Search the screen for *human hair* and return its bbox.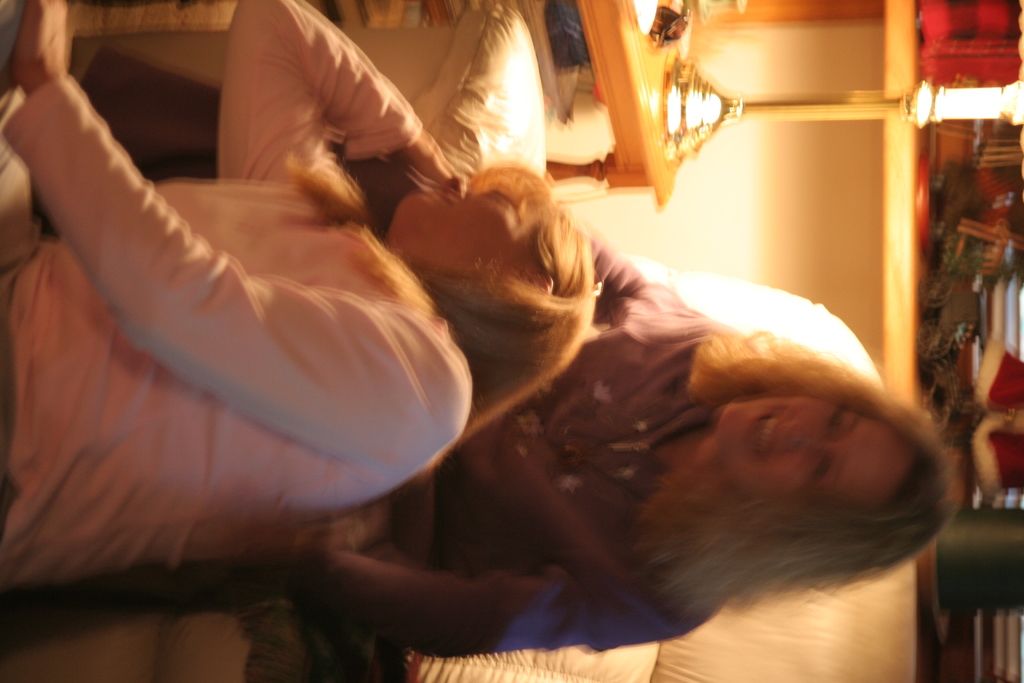
Found: 225, 155, 596, 555.
